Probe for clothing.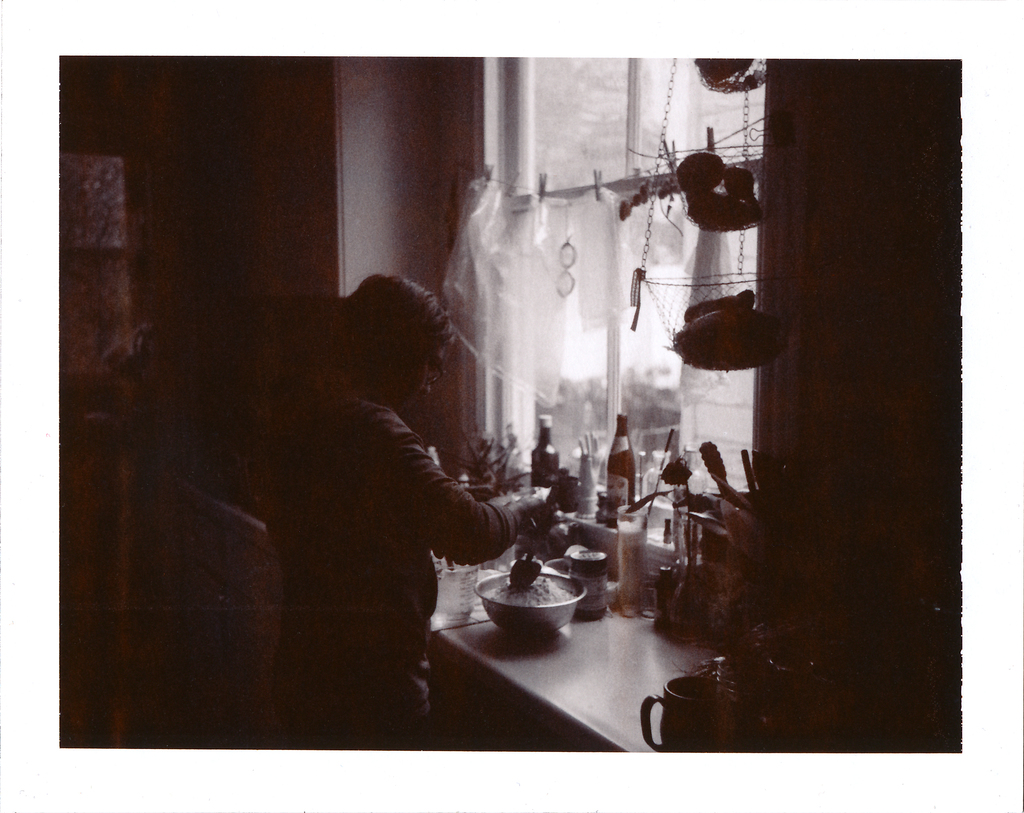
Probe result: {"x1": 288, "y1": 327, "x2": 520, "y2": 669}.
